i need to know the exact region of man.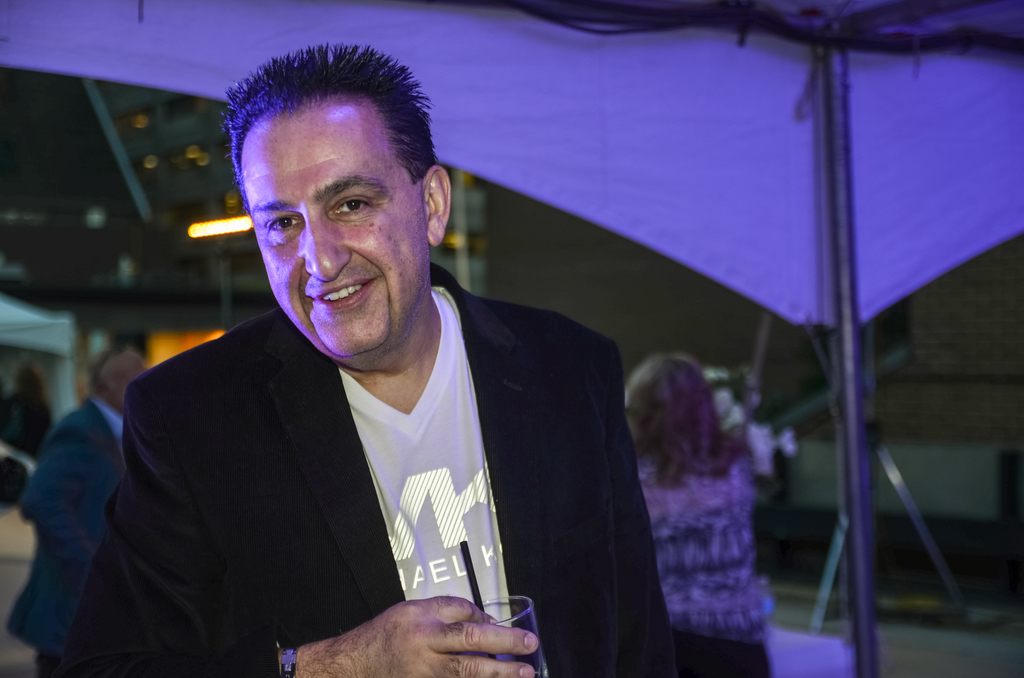
Region: detection(114, 71, 628, 677).
